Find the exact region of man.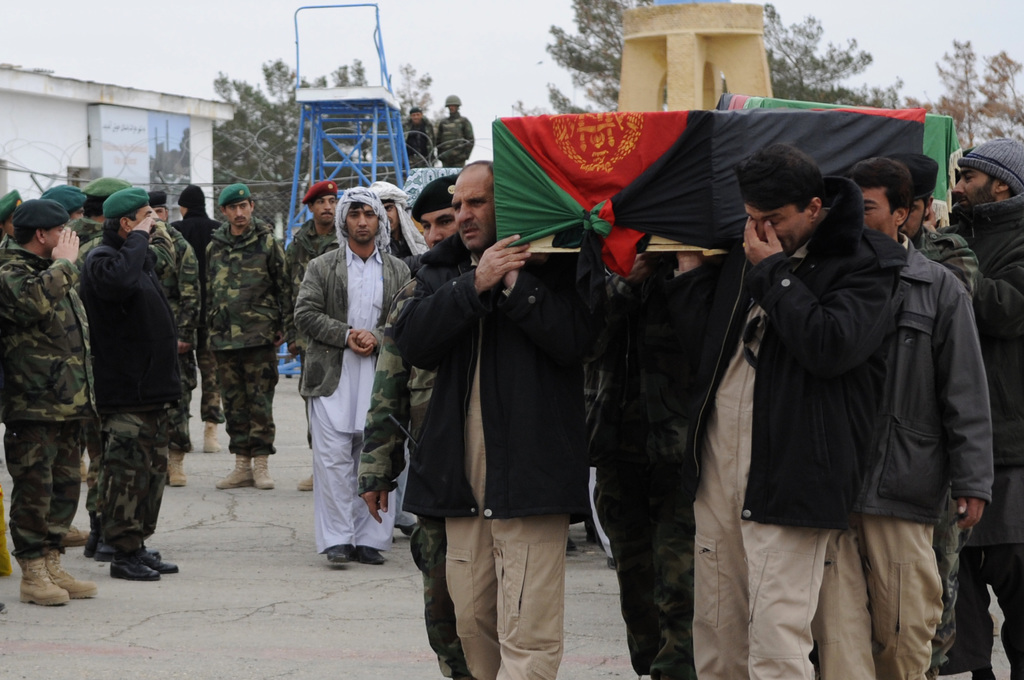
Exact region: [left=79, top=189, right=181, bottom=579].
